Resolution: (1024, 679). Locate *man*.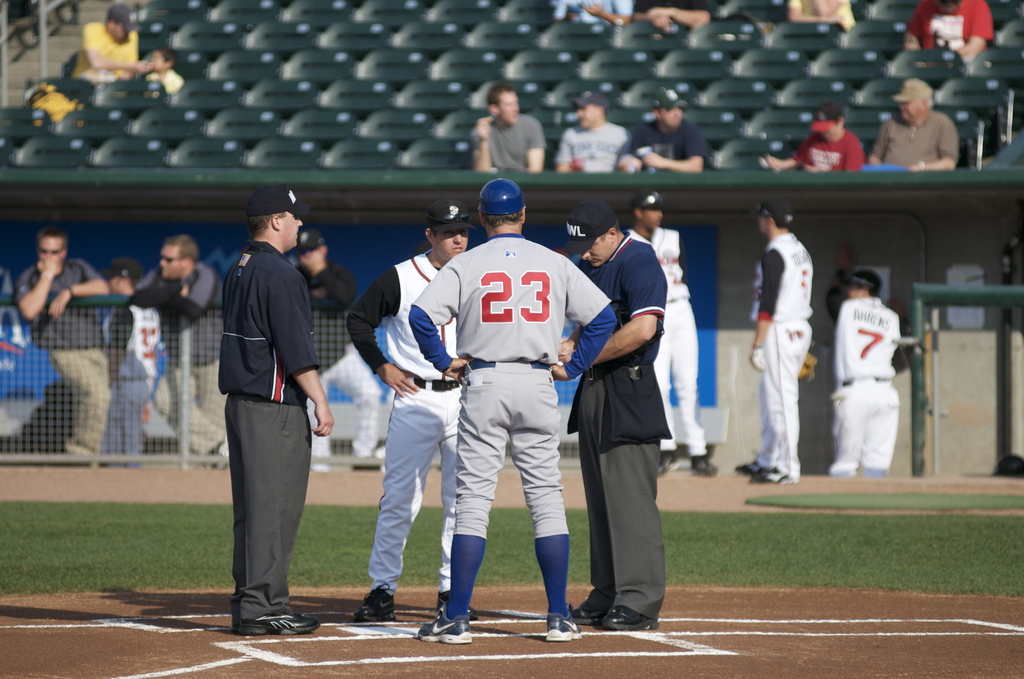
[x1=15, y1=227, x2=112, y2=471].
